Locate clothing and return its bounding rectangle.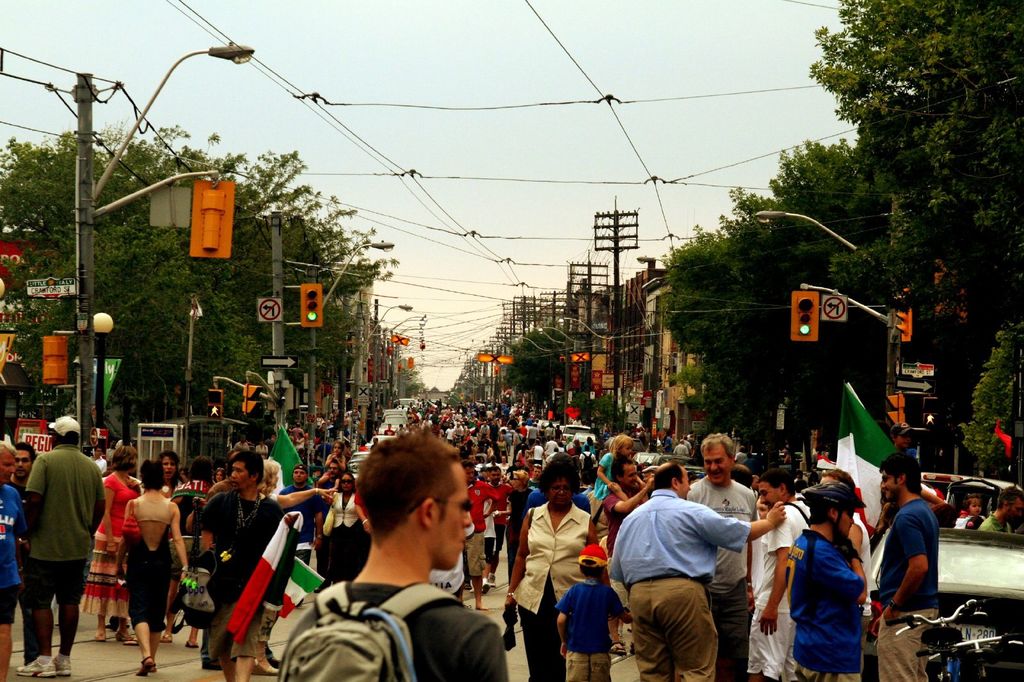
<box>867,496,940,681</box>.
